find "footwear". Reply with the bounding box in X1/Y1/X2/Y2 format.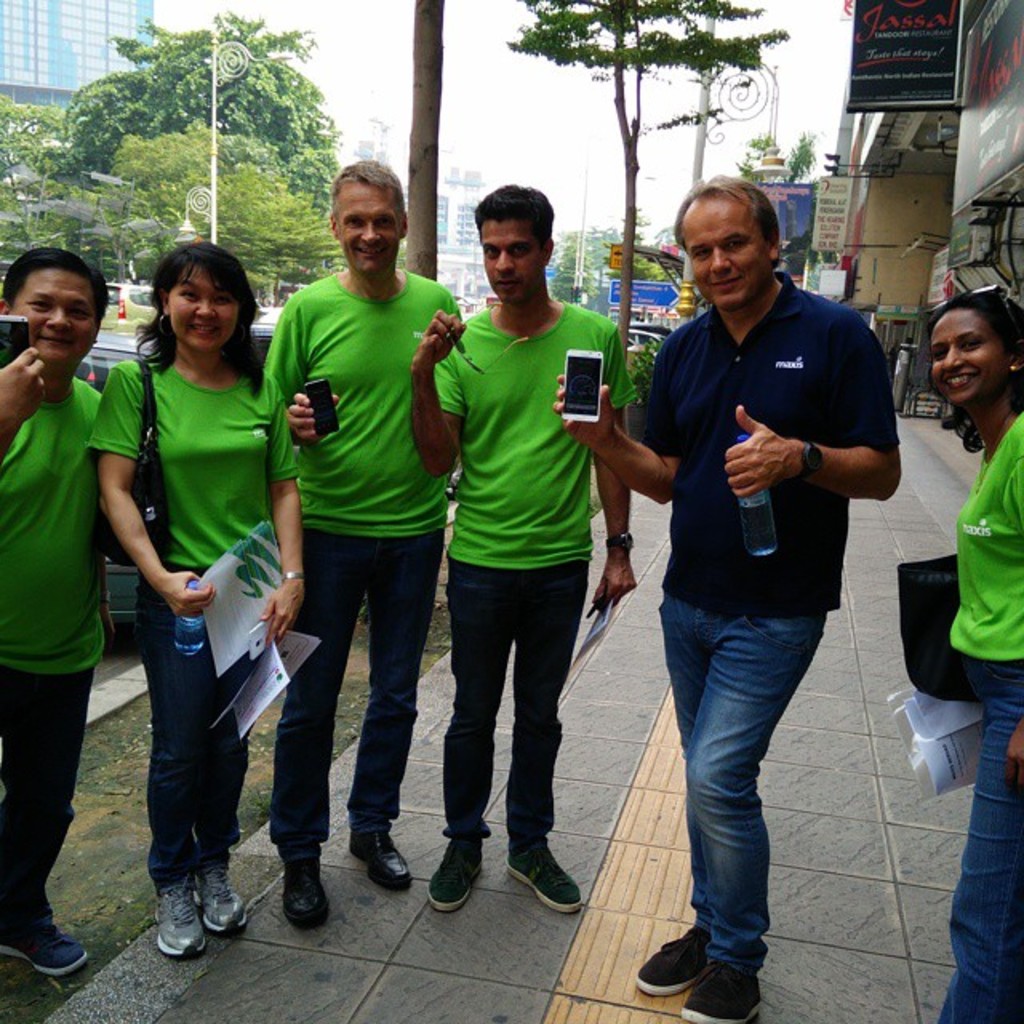
502/842/590/915.
